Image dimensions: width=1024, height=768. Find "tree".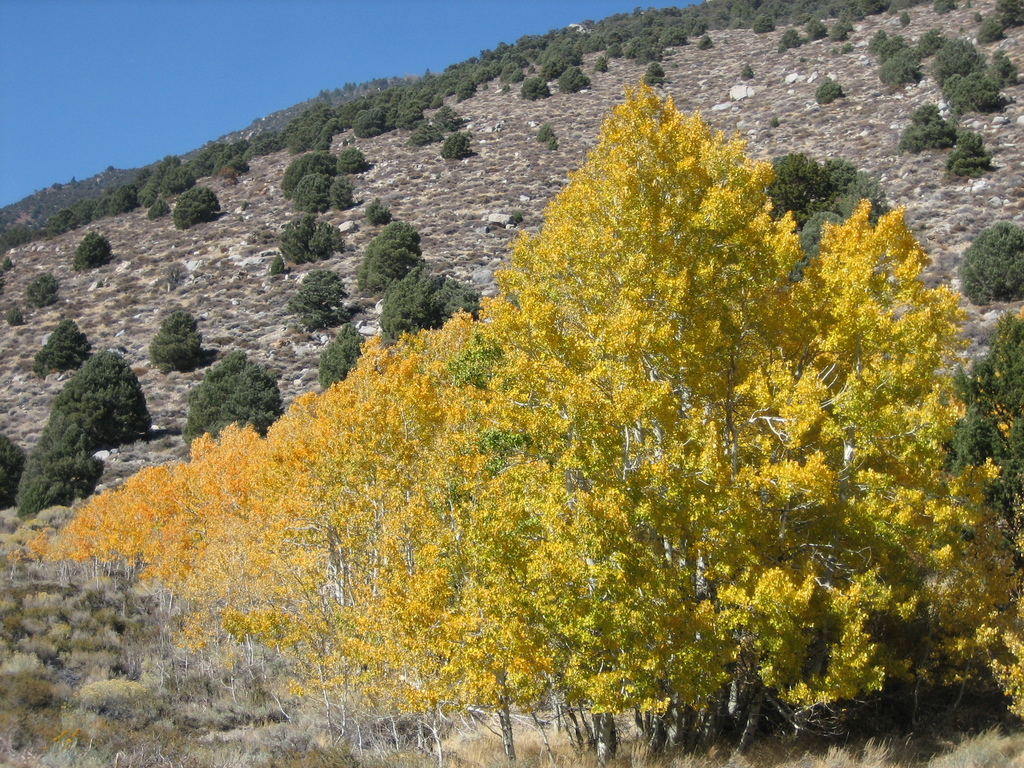
locate(1, 250, 15, 273).
